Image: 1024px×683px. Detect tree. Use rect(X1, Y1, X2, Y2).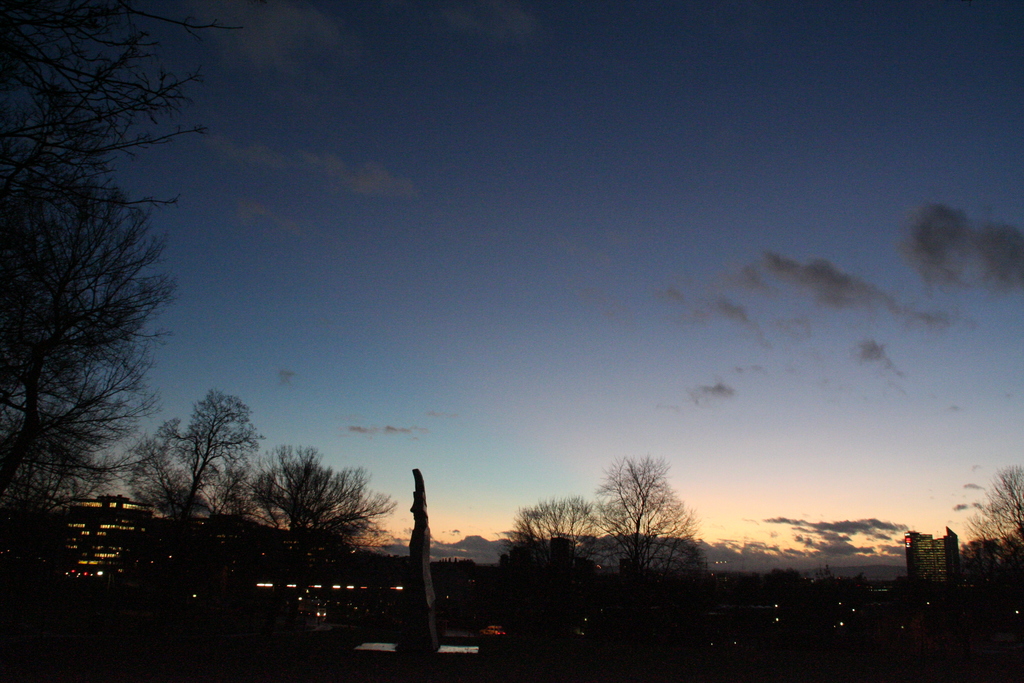
rect(591, 457, 715, 591).
